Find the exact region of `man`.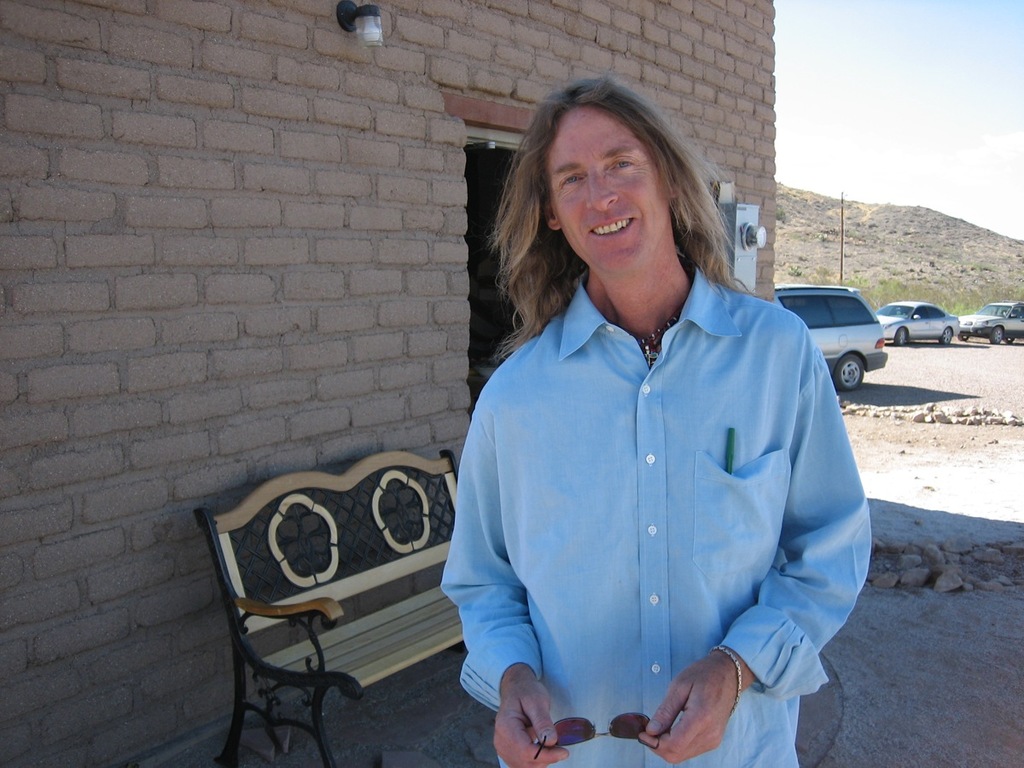
Exact region: (415, 68, 861, 746).
